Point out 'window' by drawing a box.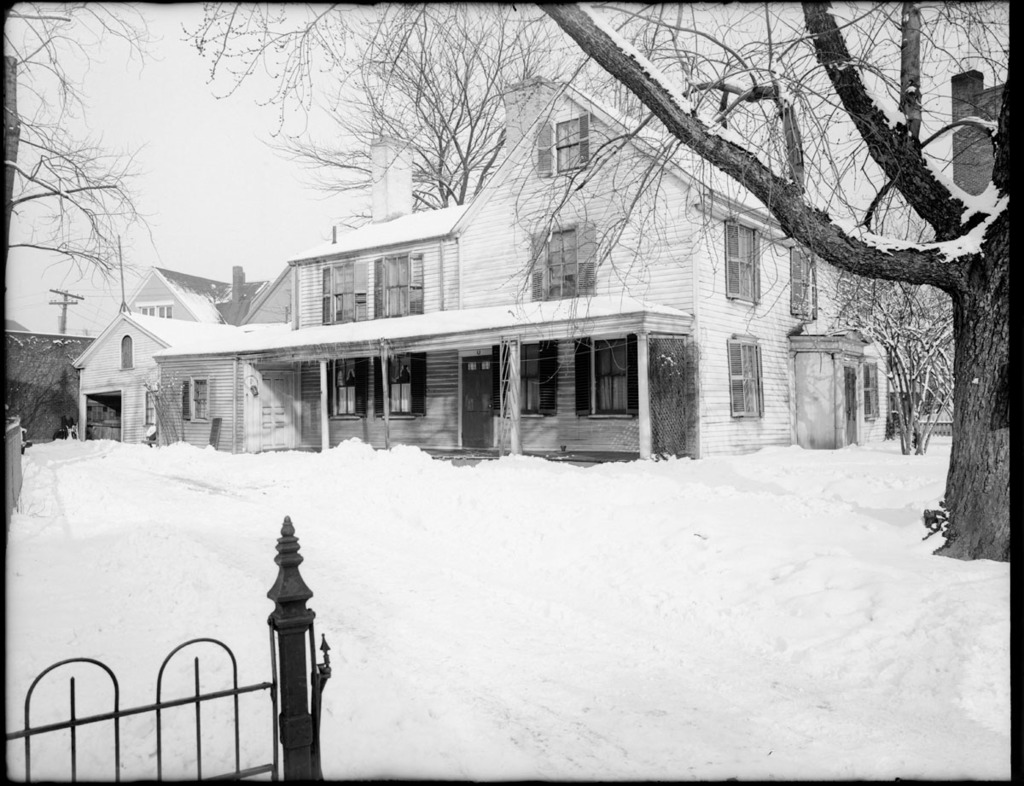
locate(571, 335, 644, 417).
